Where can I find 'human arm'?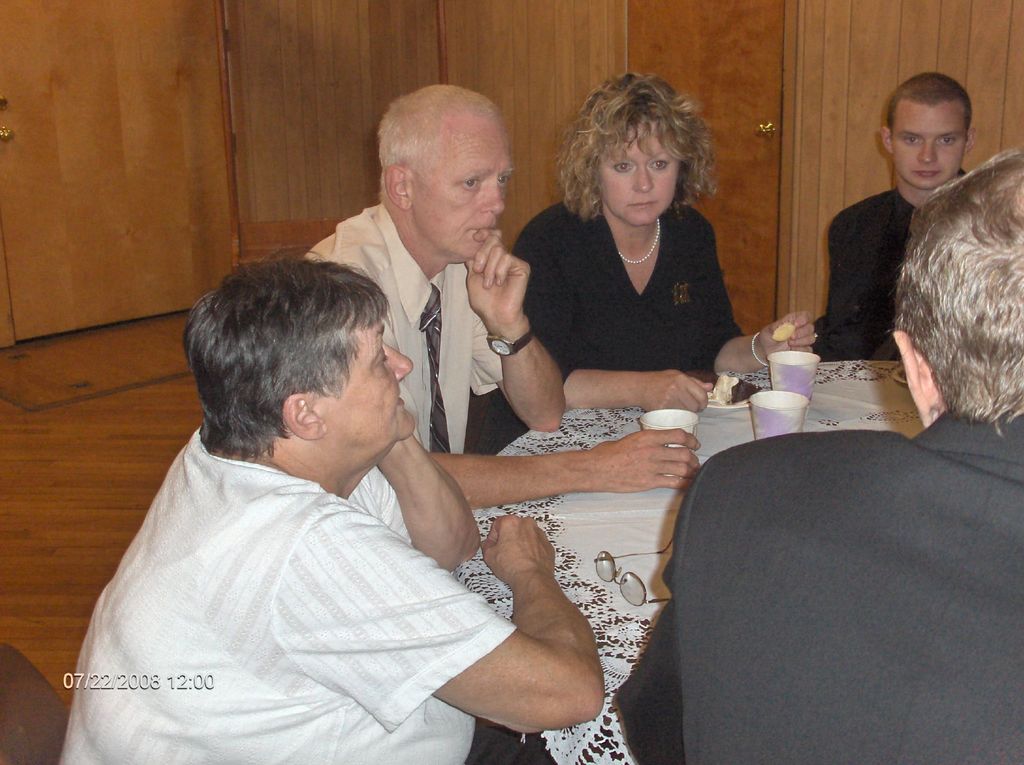
You can find it at (left=469, top=226, right=569, bottom=432).
